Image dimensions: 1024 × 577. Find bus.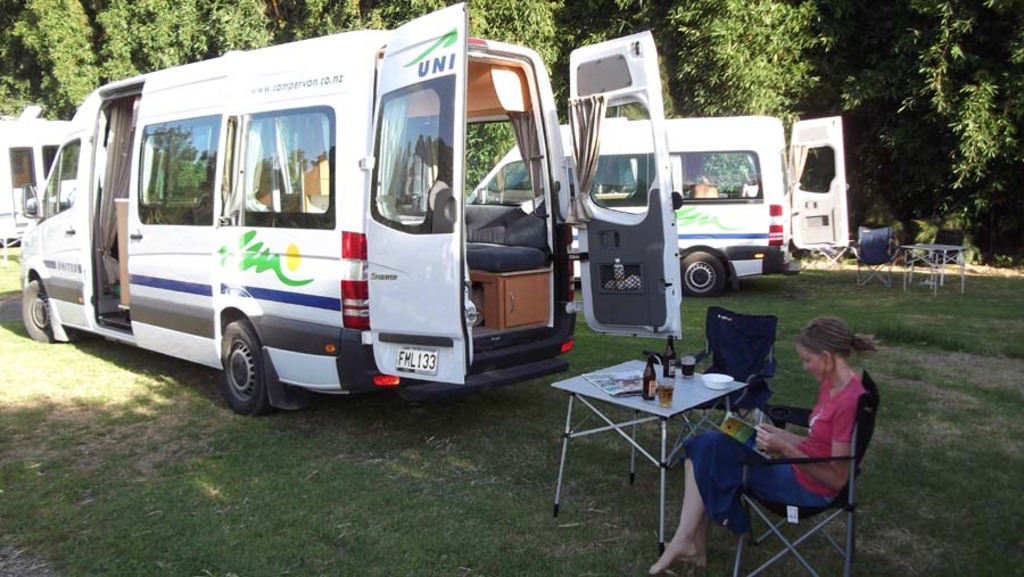
l=0, t=102, r=79, b=245.
